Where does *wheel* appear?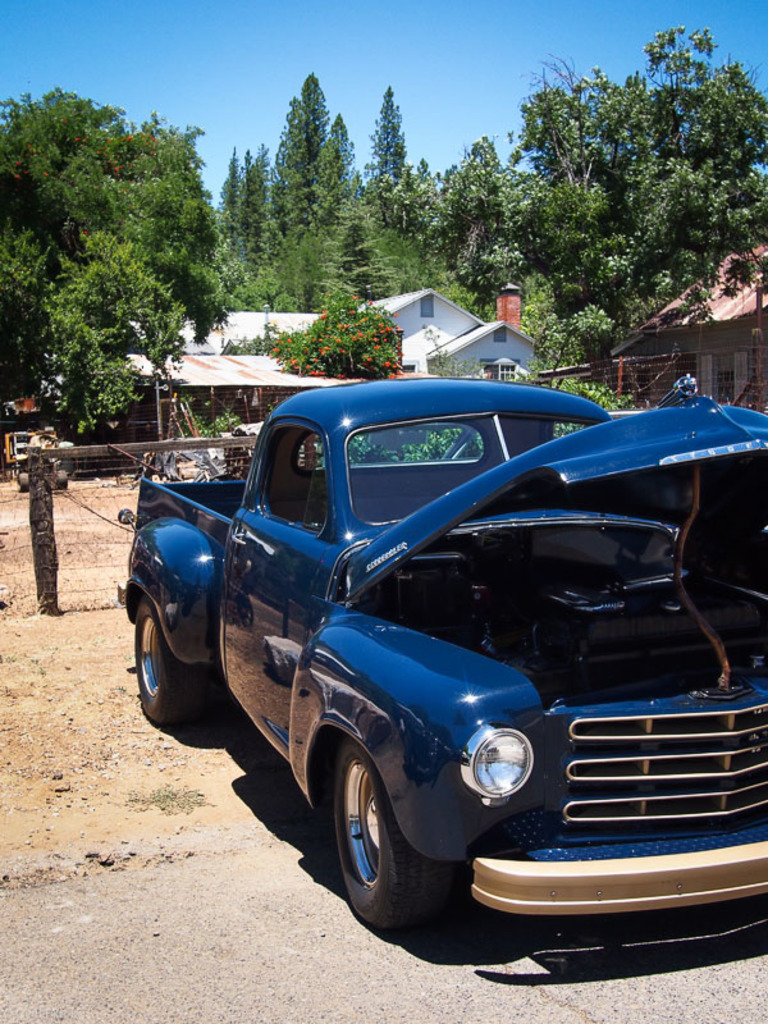
Appears at locate(131, 609, 207, 726).
